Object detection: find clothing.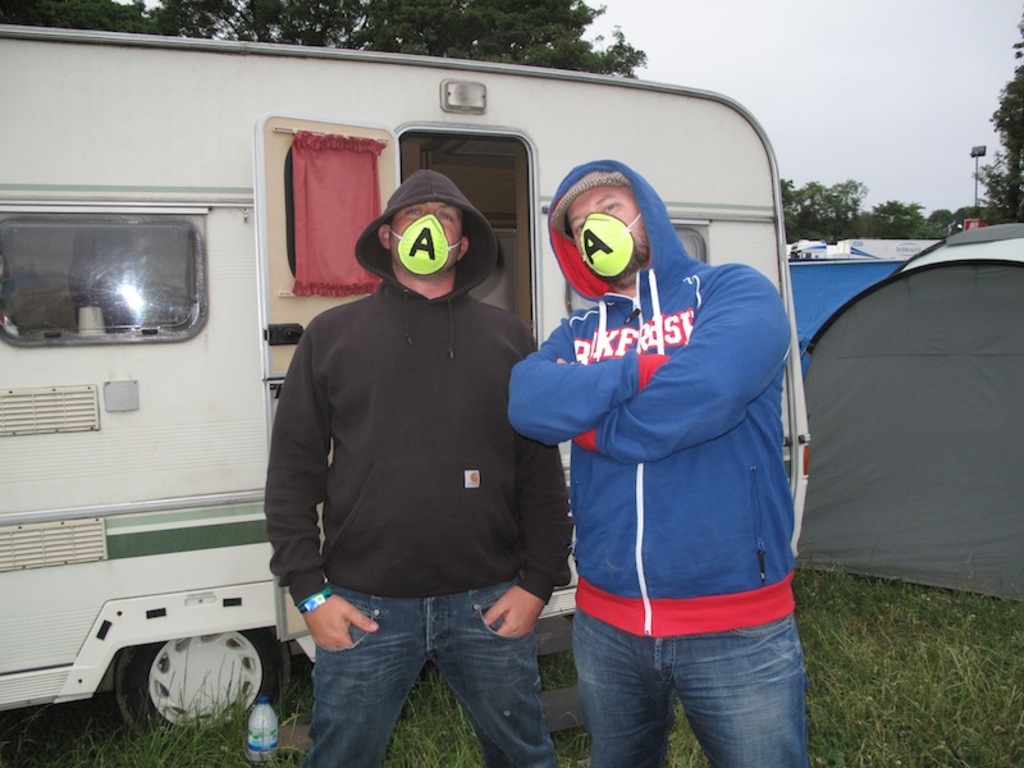
BBox(503, 160, 808, 767).
